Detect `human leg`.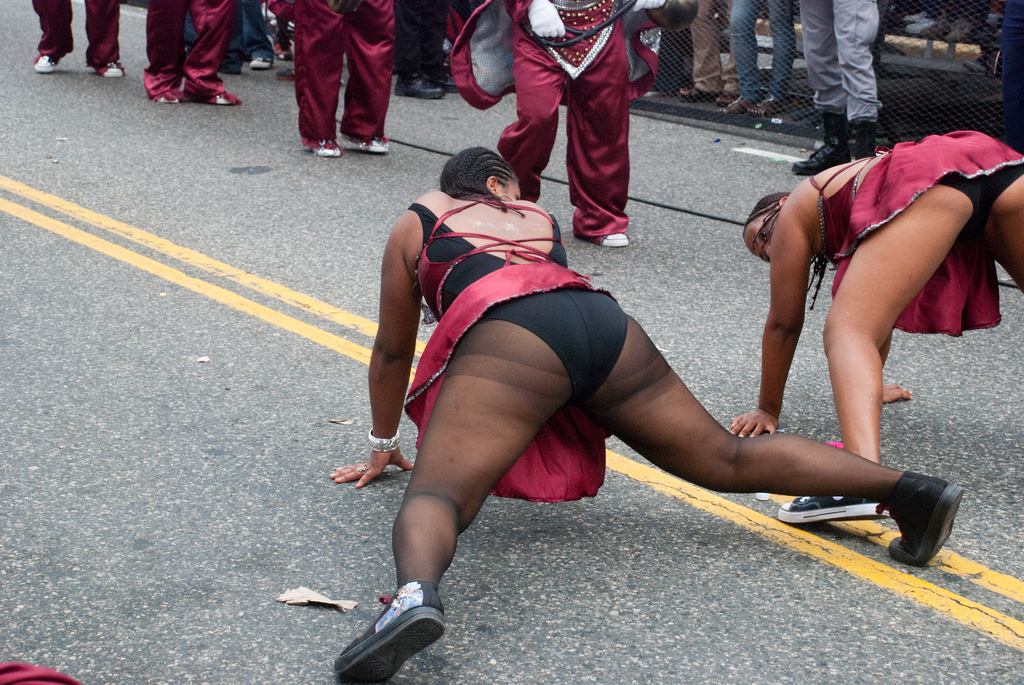
Detected at pyautogui.locateOnScreen(292, 0, 353, 159).
